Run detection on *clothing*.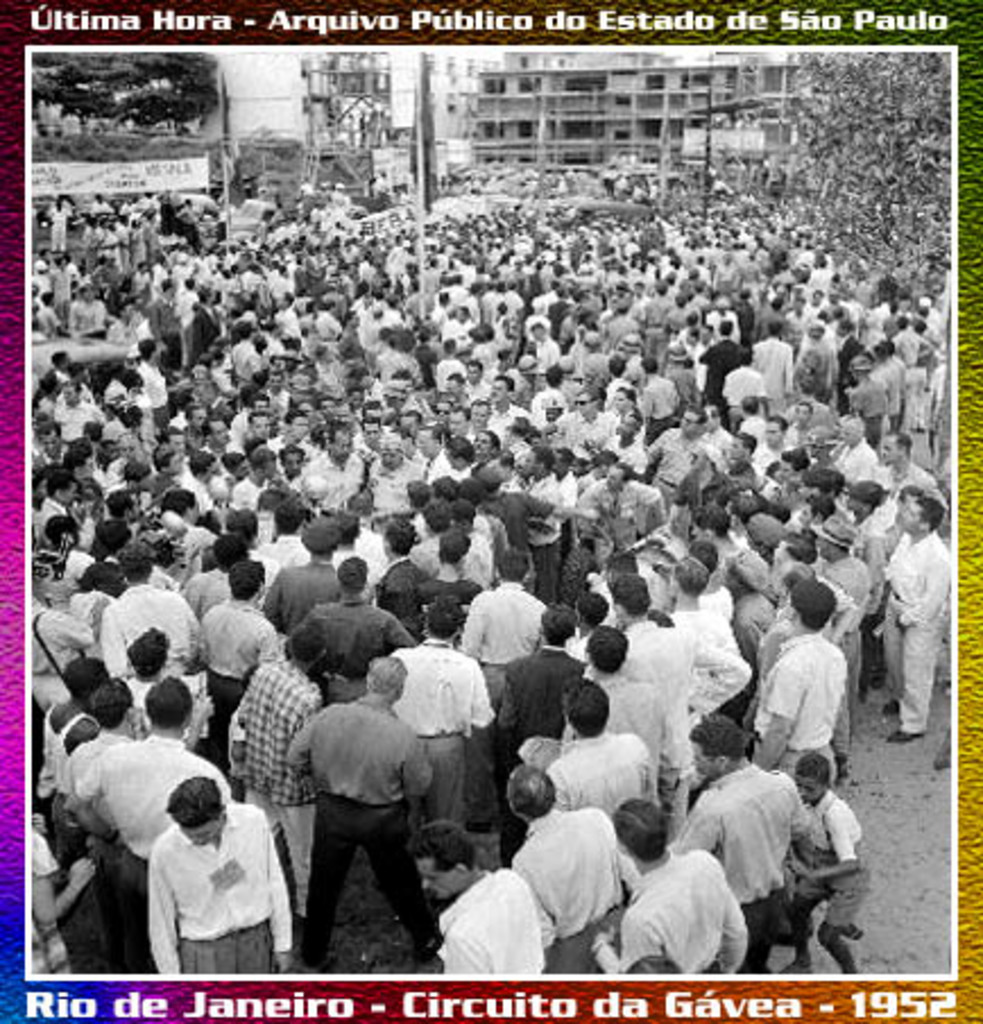
Result: [x1=294, y1=802, x2=442, y2=967].
